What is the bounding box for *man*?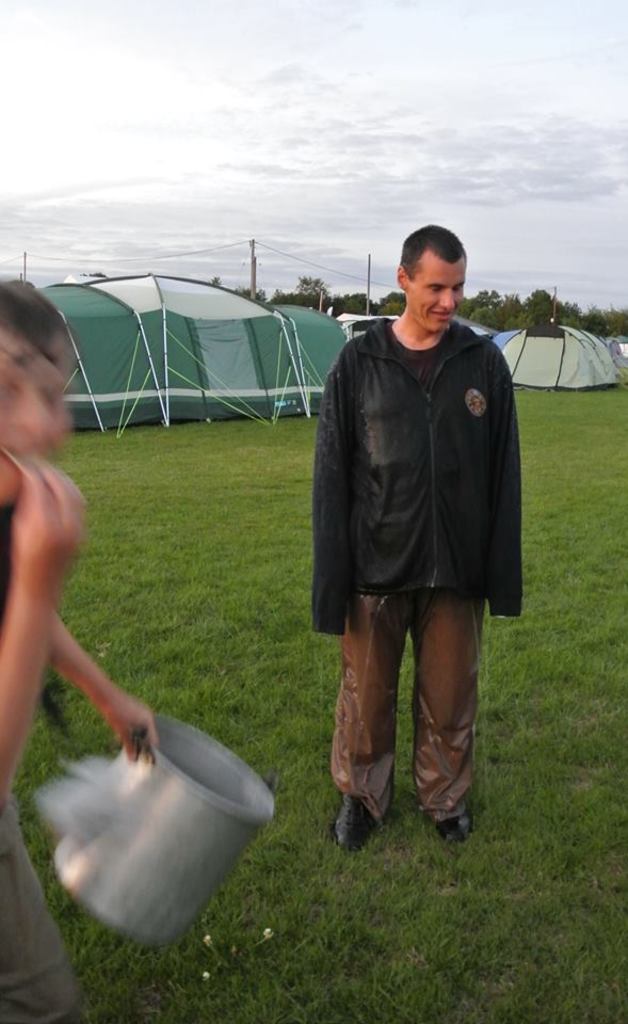
{"left": 302, "top": 239, "right": 537, "bottom": 846}.
